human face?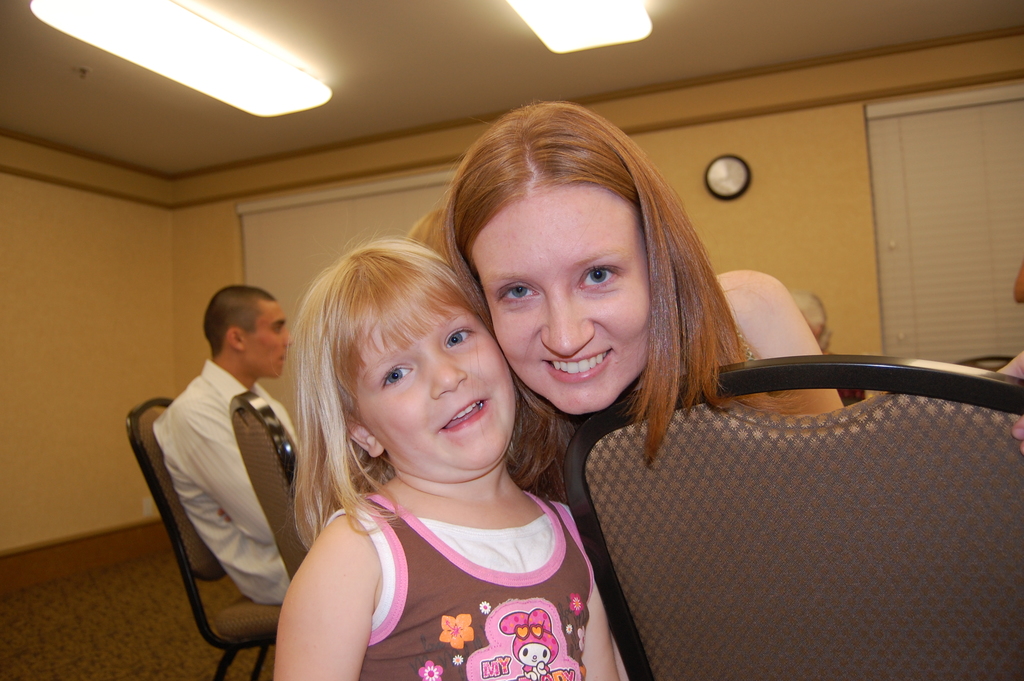
Rect(360, 308, 516, 469)
